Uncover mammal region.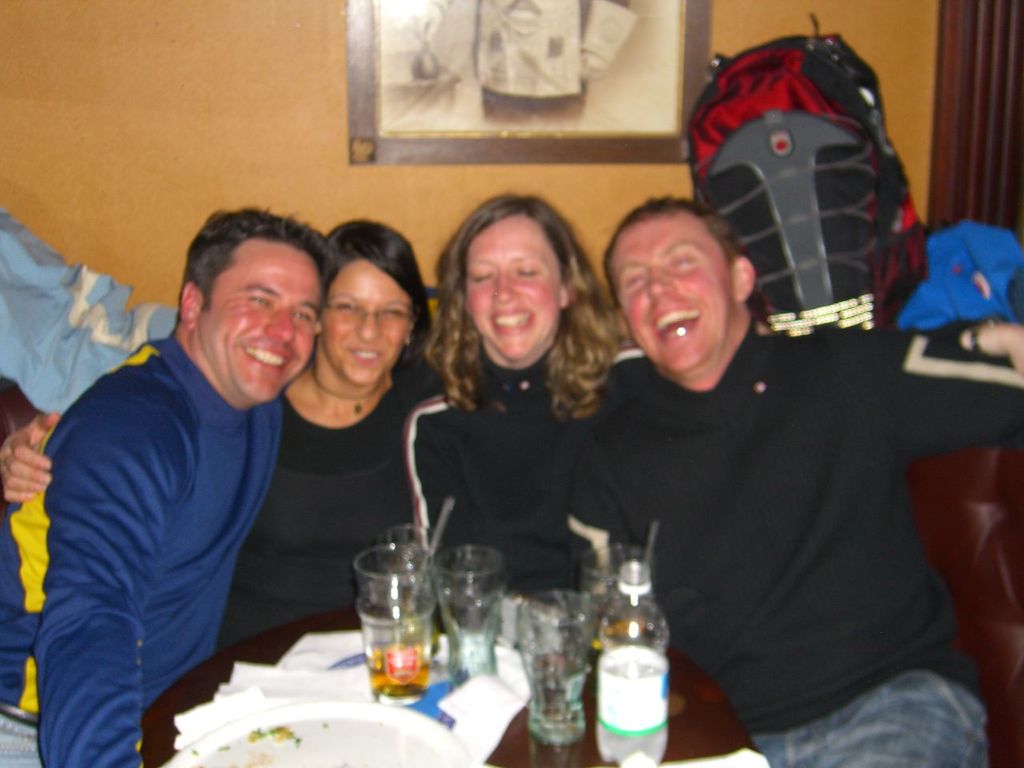
Uncovered: <region>564, 188, 1023, 767</region>.
